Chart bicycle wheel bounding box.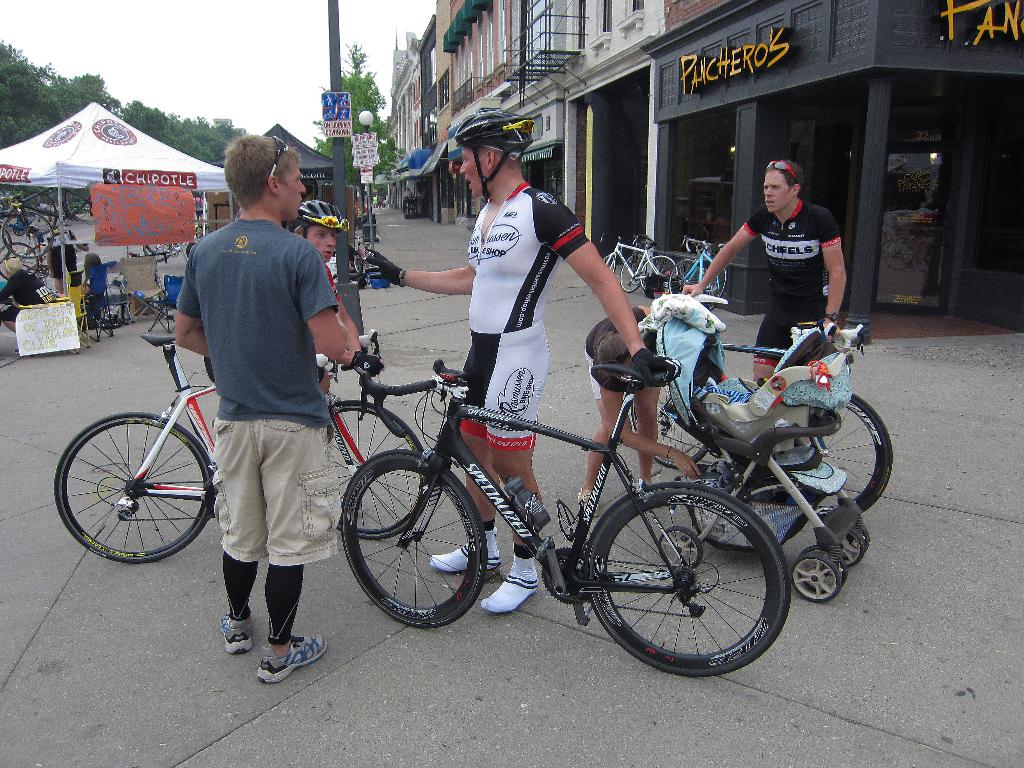
Charted: x1=329 y1=393 x2=433 y2=545.
